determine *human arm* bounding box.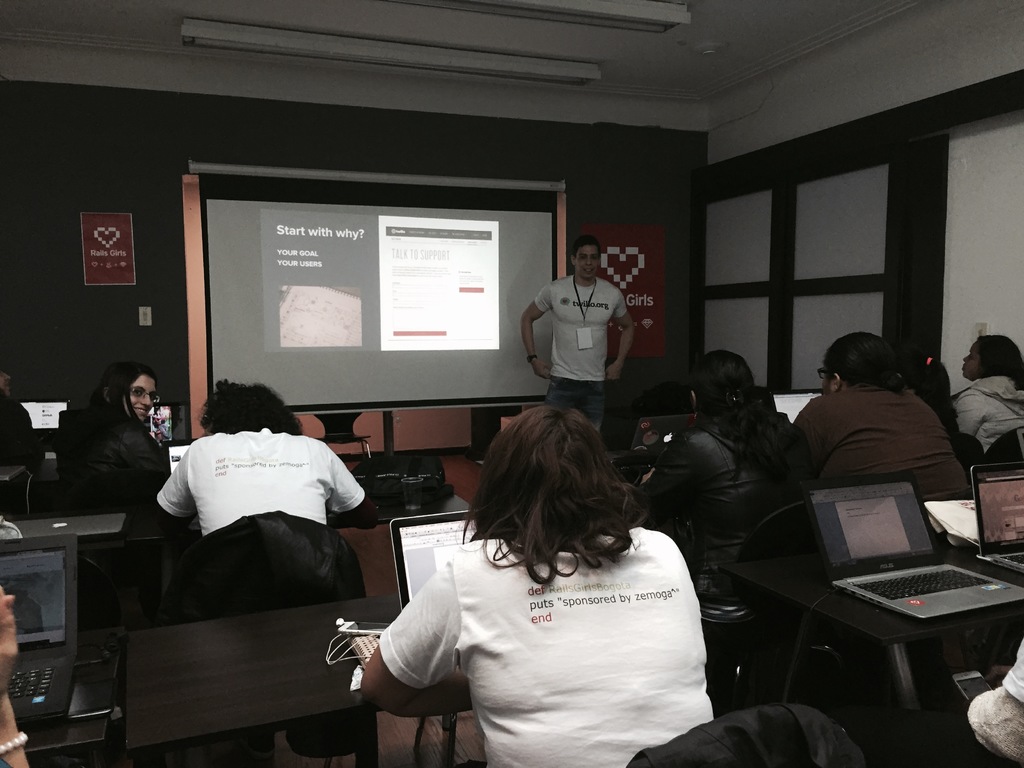
Determined: [x1=517, y1=280, x2=556, y2=380].
